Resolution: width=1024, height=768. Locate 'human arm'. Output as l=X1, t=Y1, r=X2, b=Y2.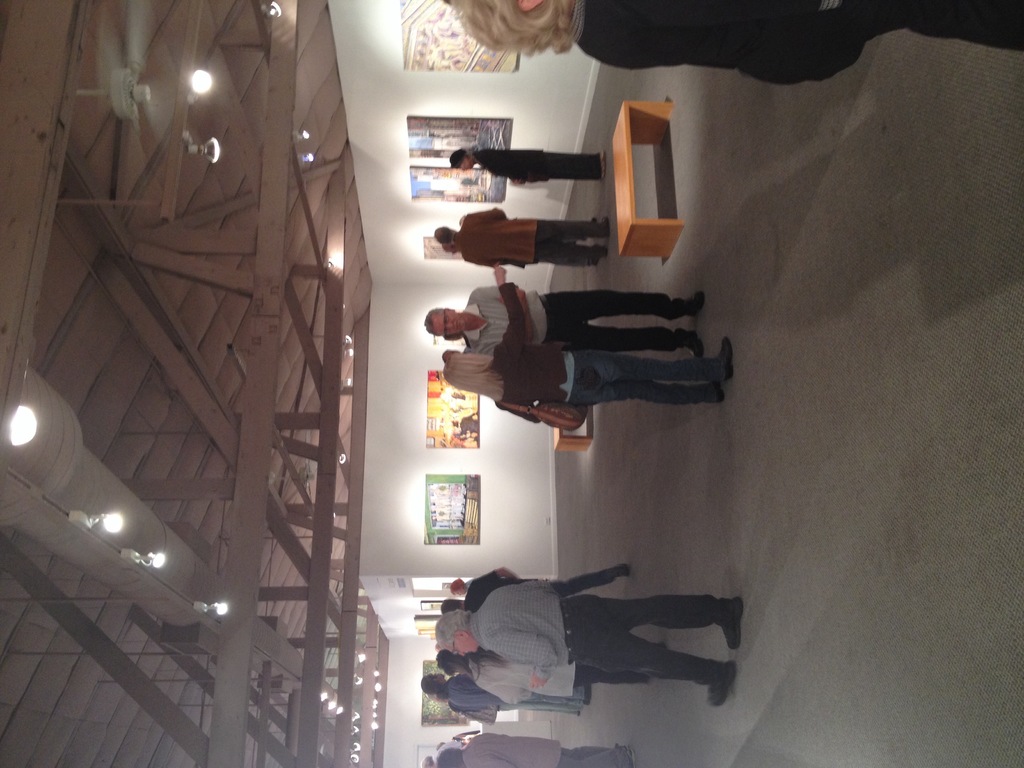
l=471, t=563, r=518, b=582.
